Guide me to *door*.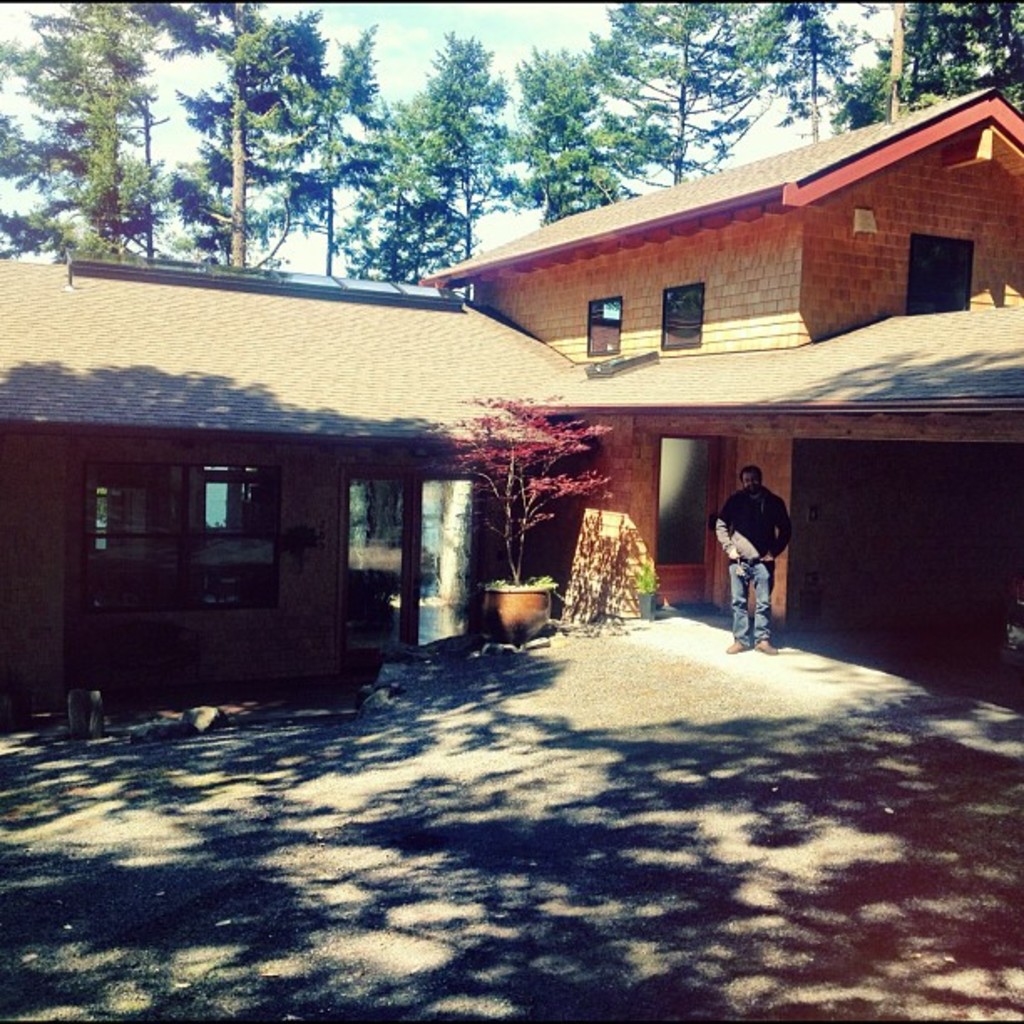
Guidance: bbox(905, 231, 974, 326).
